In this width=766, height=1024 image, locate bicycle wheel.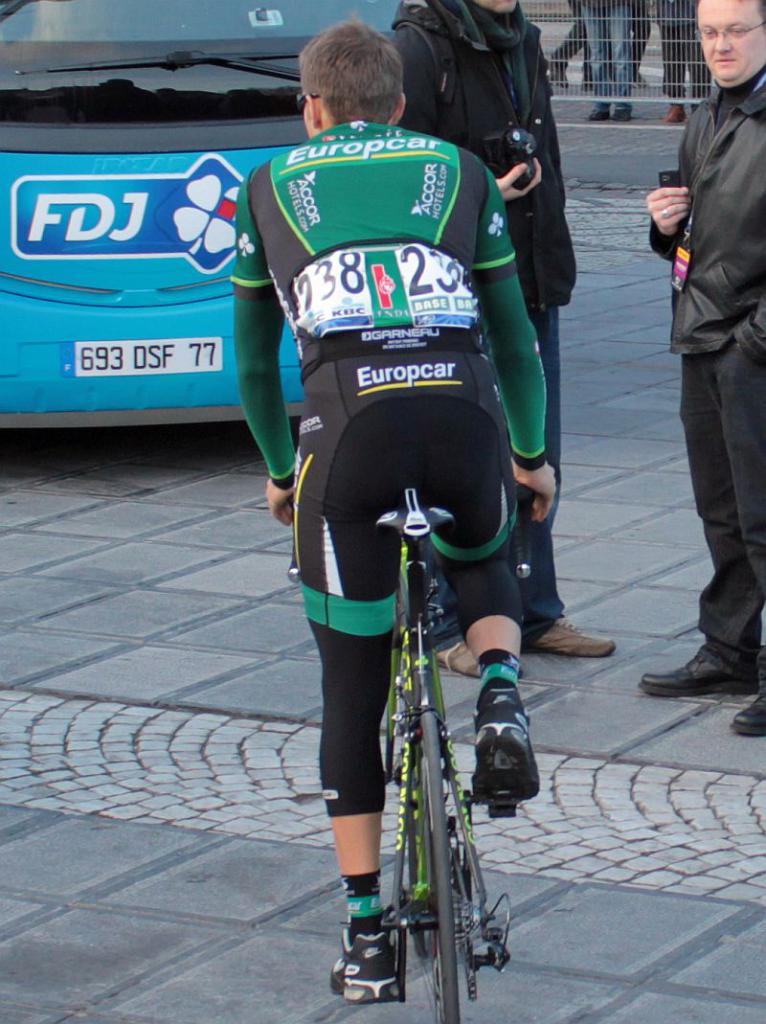
Bounding box: bbox=(411, 716, 463, 1023).
